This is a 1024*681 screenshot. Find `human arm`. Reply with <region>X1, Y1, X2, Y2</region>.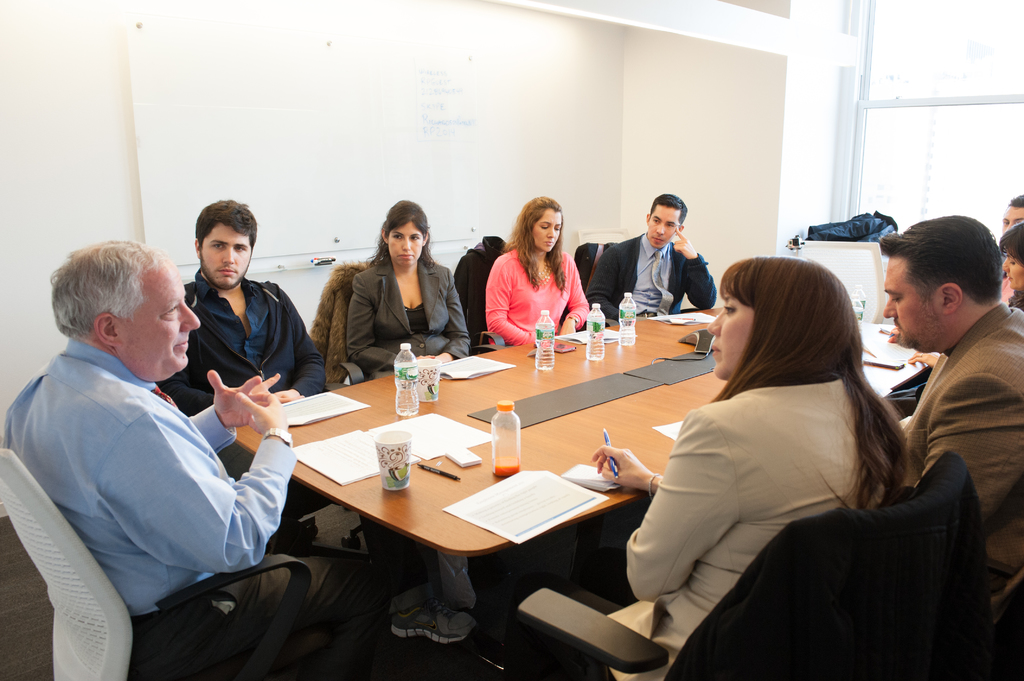
<region>621, 429, 769, 614</region>.
